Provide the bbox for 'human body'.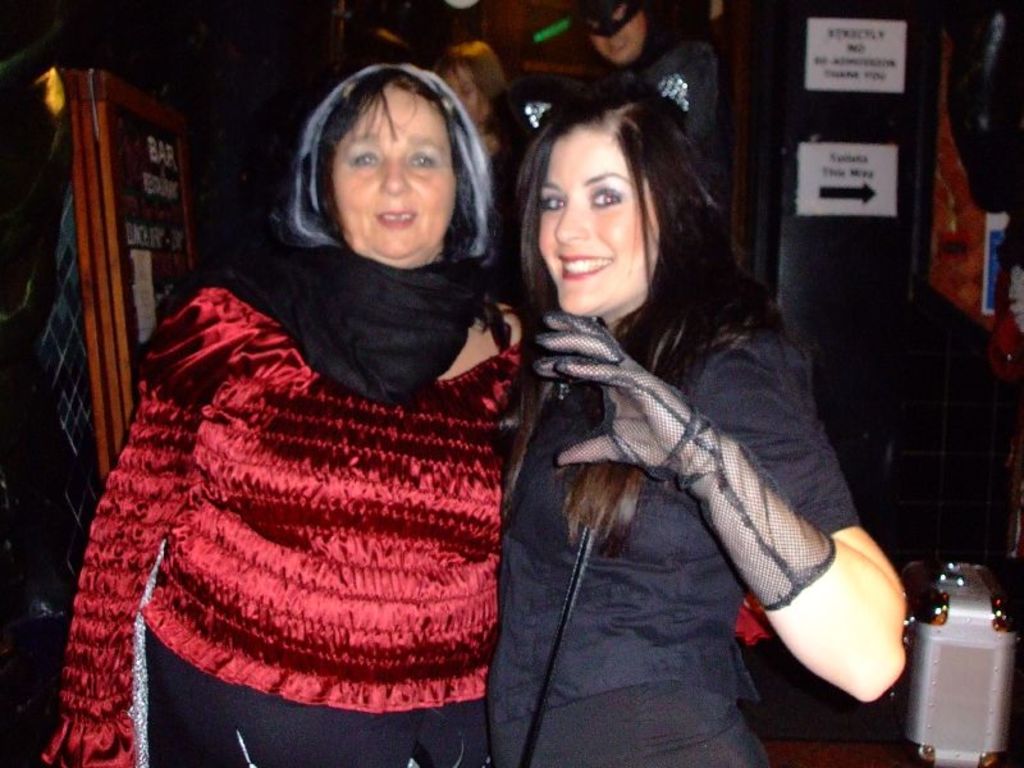
Rect(439, 33, 499, 211).
